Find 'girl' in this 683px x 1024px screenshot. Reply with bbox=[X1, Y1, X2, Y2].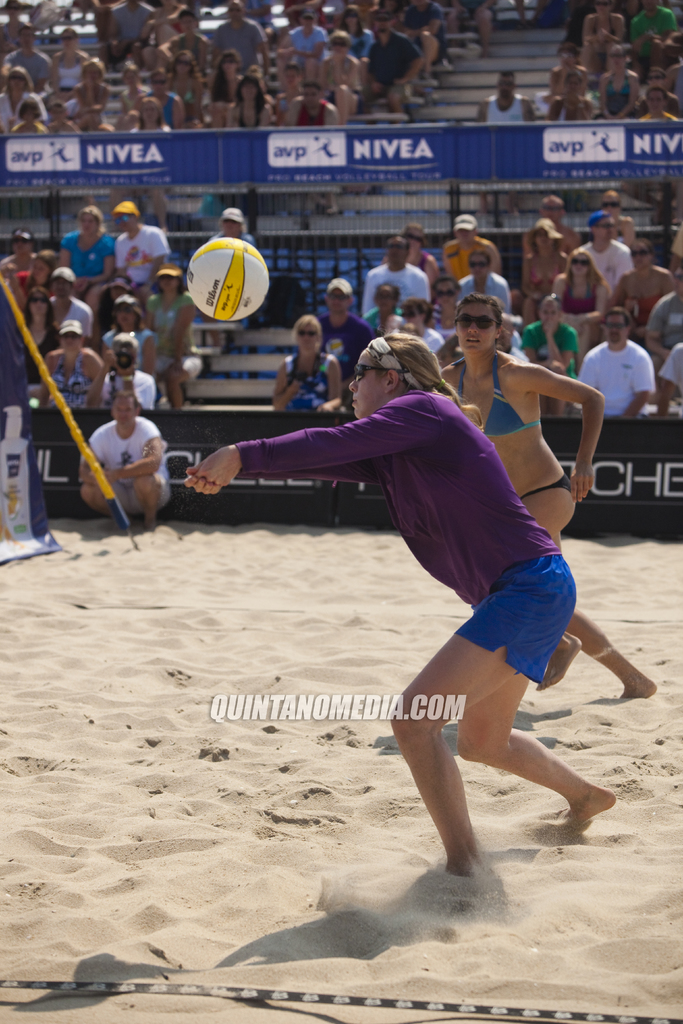
bbox=[190, 328, 611, 886].
